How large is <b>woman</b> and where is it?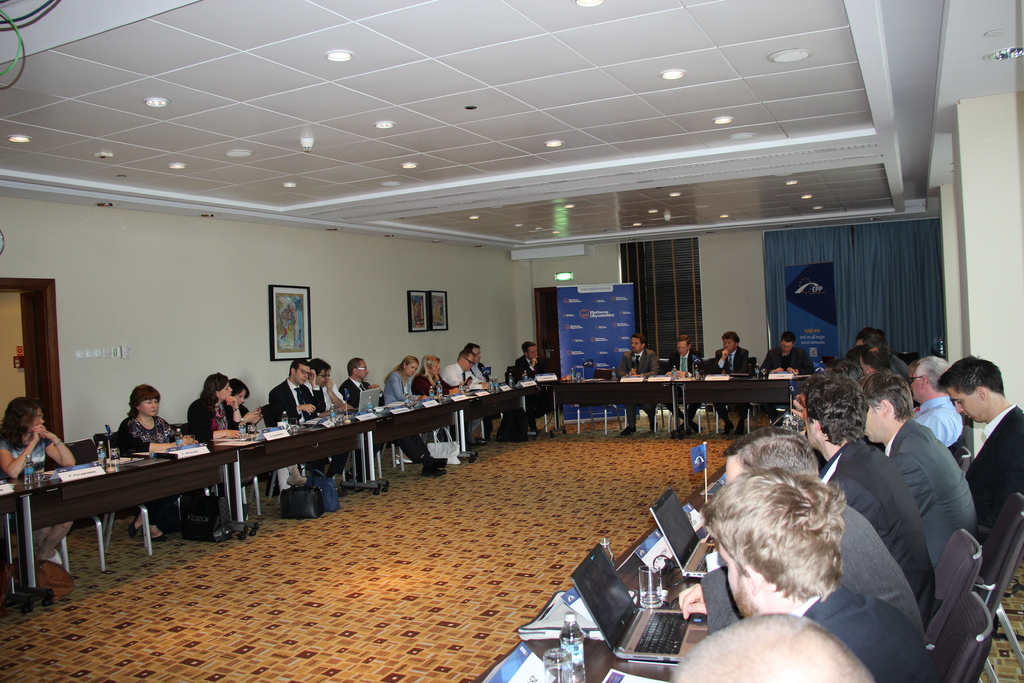
Bounding box: bbox(0, 400, 75, 558).
